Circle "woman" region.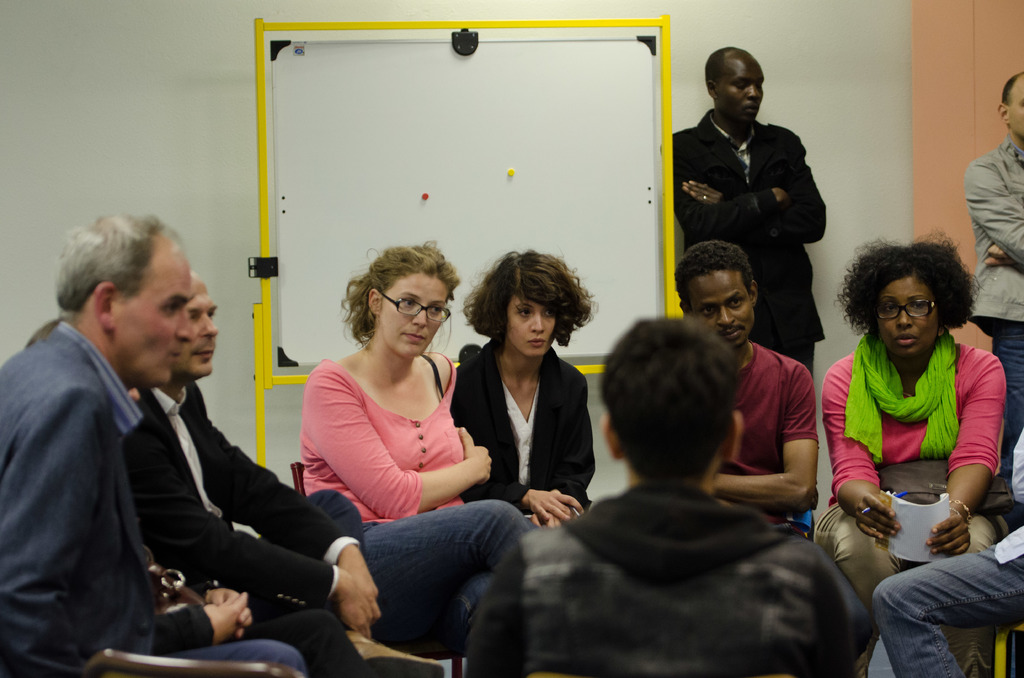
Region: box(292, 231, 531, 677).
